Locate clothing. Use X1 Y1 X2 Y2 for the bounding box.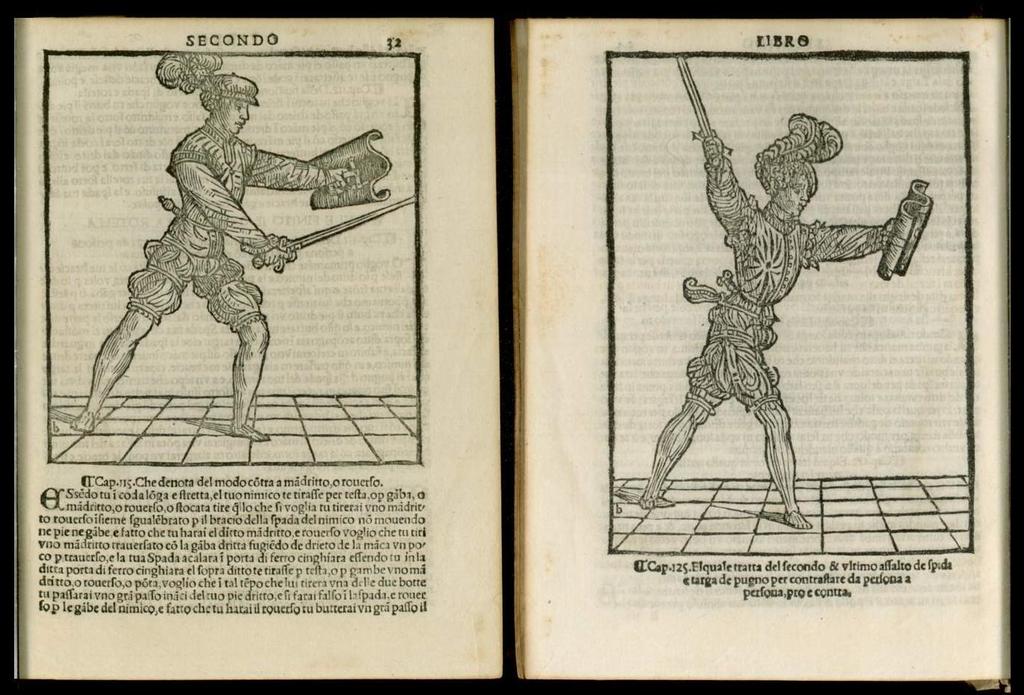
680 158 889 413.
